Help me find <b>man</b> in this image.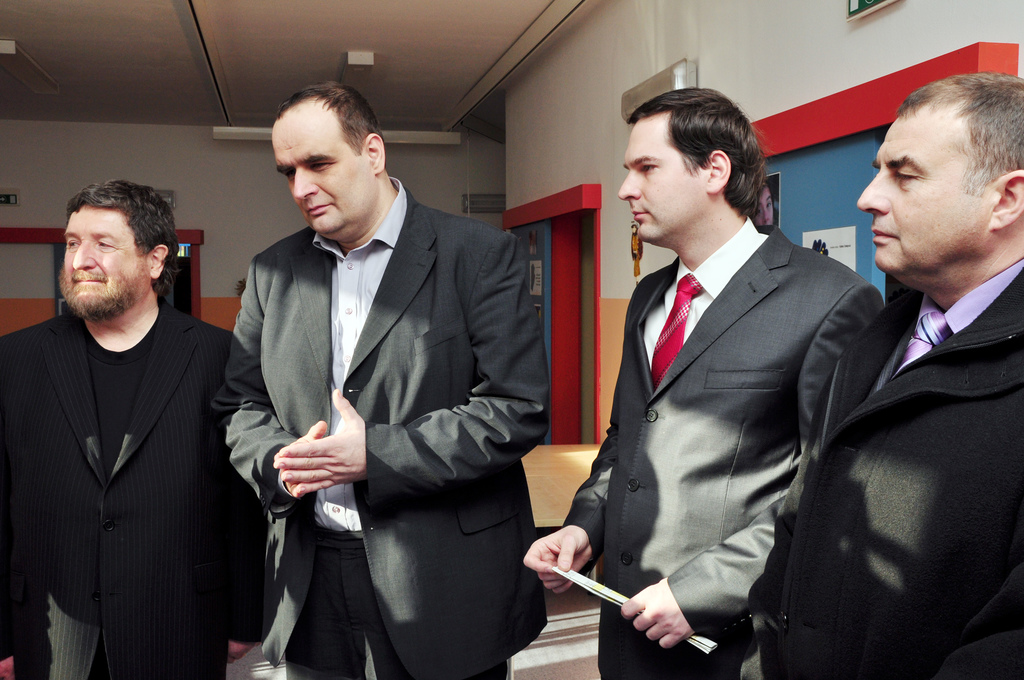
Found it: (x1=0, y1=178, x2=270, y2=679).
